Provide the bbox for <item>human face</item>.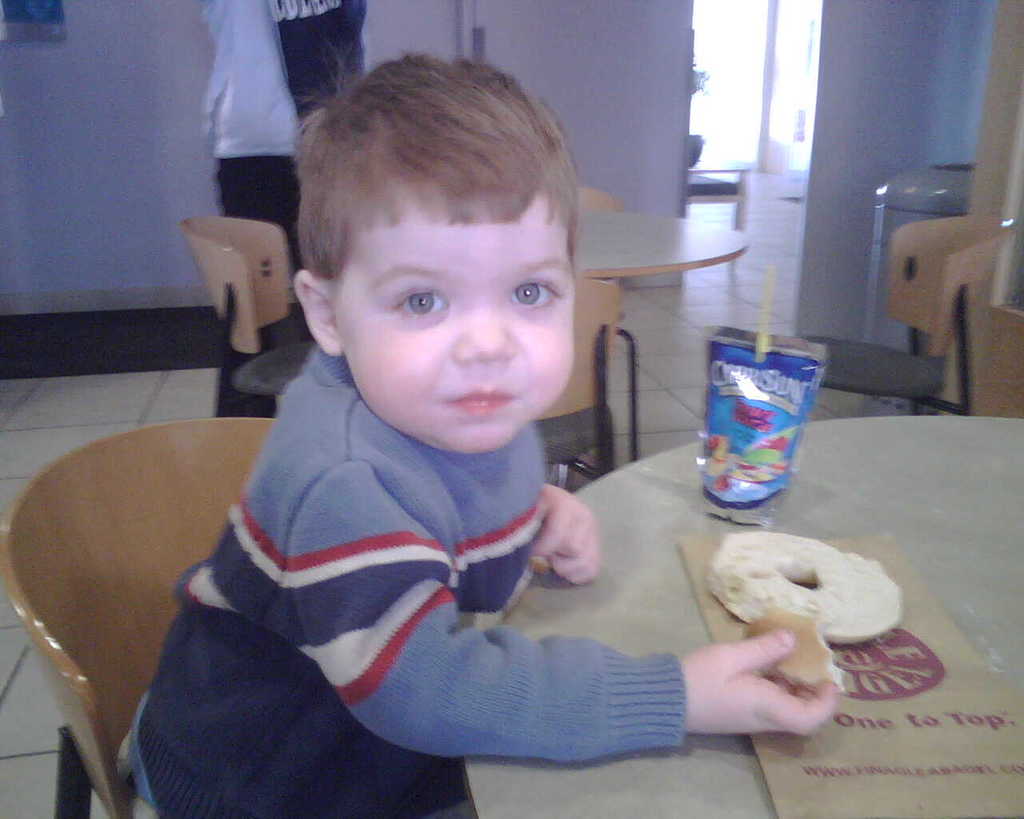
pyautogui.locateOnScreen(341, 193, 578, 450).
